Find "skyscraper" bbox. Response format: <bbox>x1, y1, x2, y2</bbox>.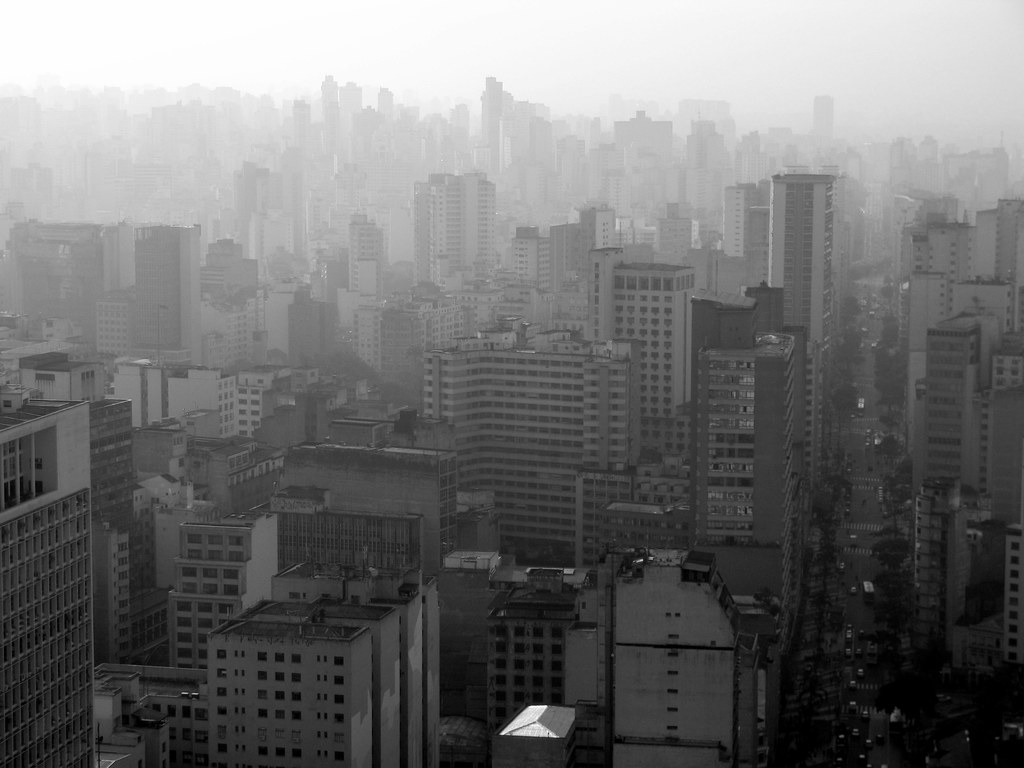
<bbox>0, 388, 97, 767</bbox>.
